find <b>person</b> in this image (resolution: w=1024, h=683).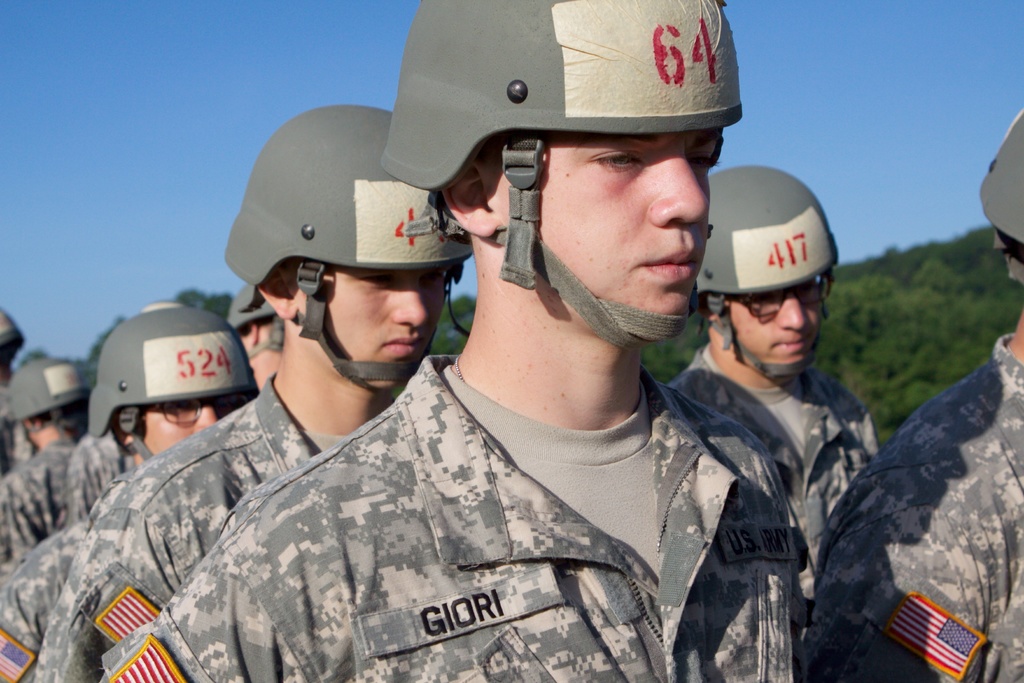
{"left": 665, "top": 160, "right": 884, "bottom": 617}.
